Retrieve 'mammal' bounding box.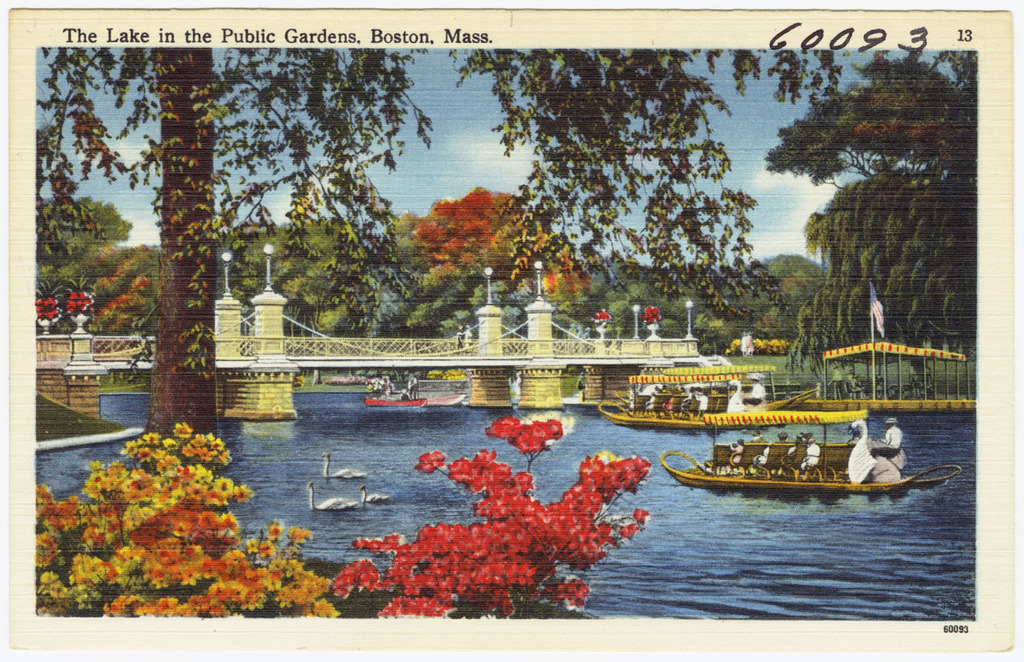
Bounding box: [753, 440, 772, 469].
